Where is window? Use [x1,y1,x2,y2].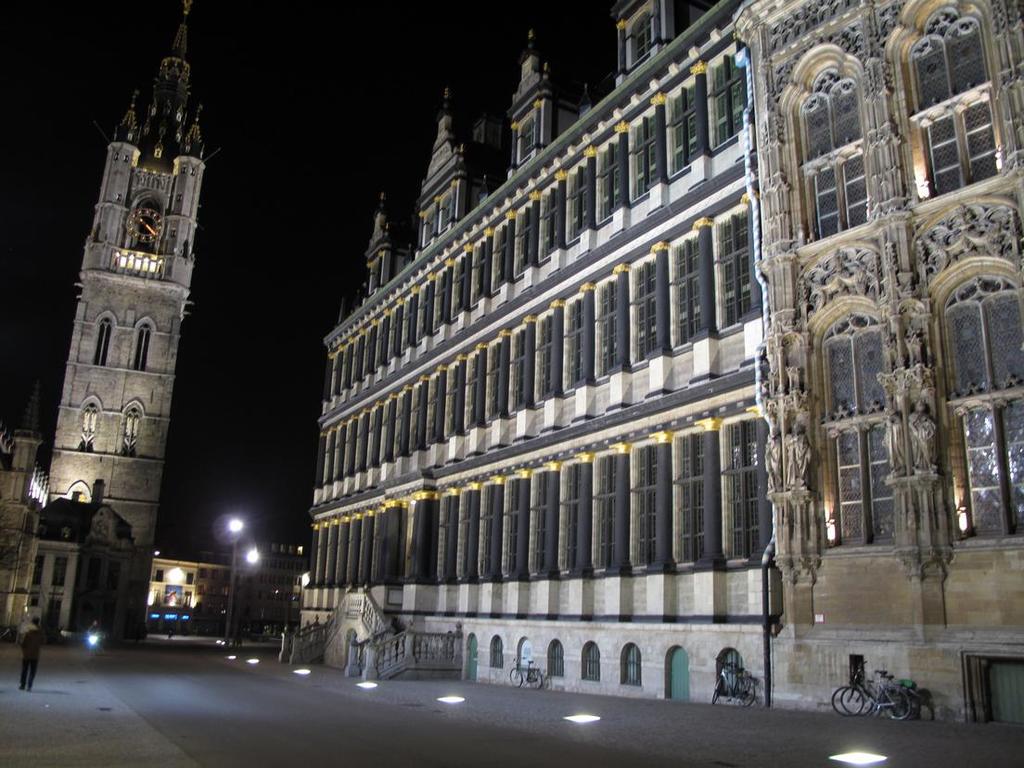
[560,457,581,574].
